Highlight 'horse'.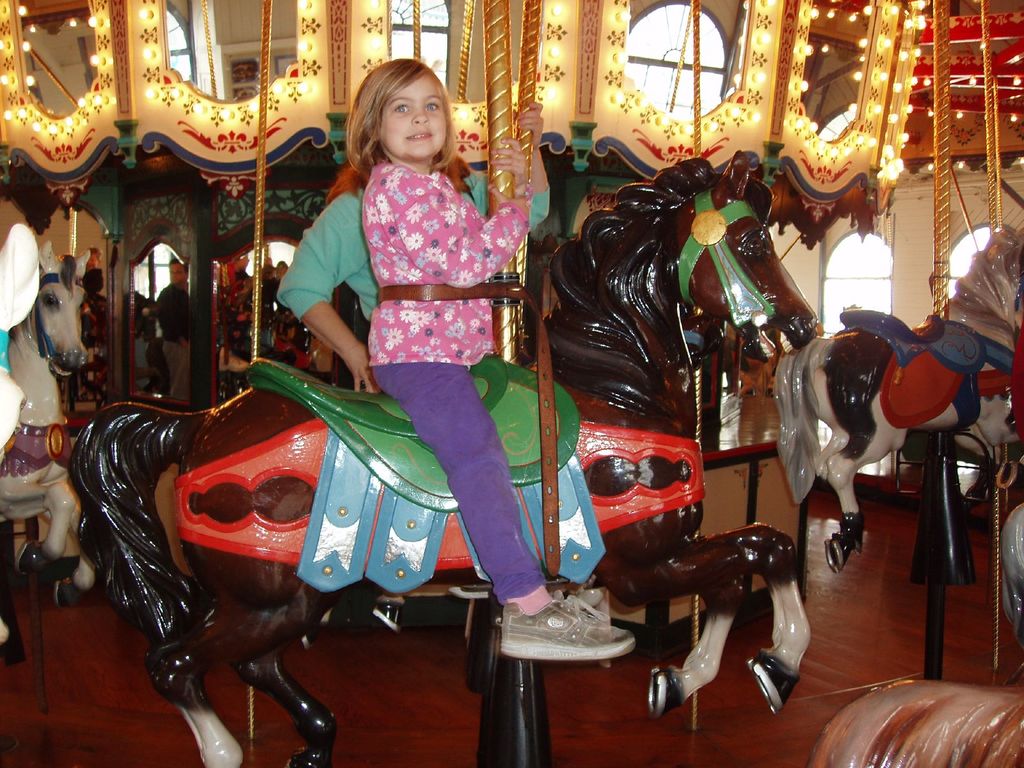
Highlighted region: <bbox>776, 225, 1023, 573</bbox>.
